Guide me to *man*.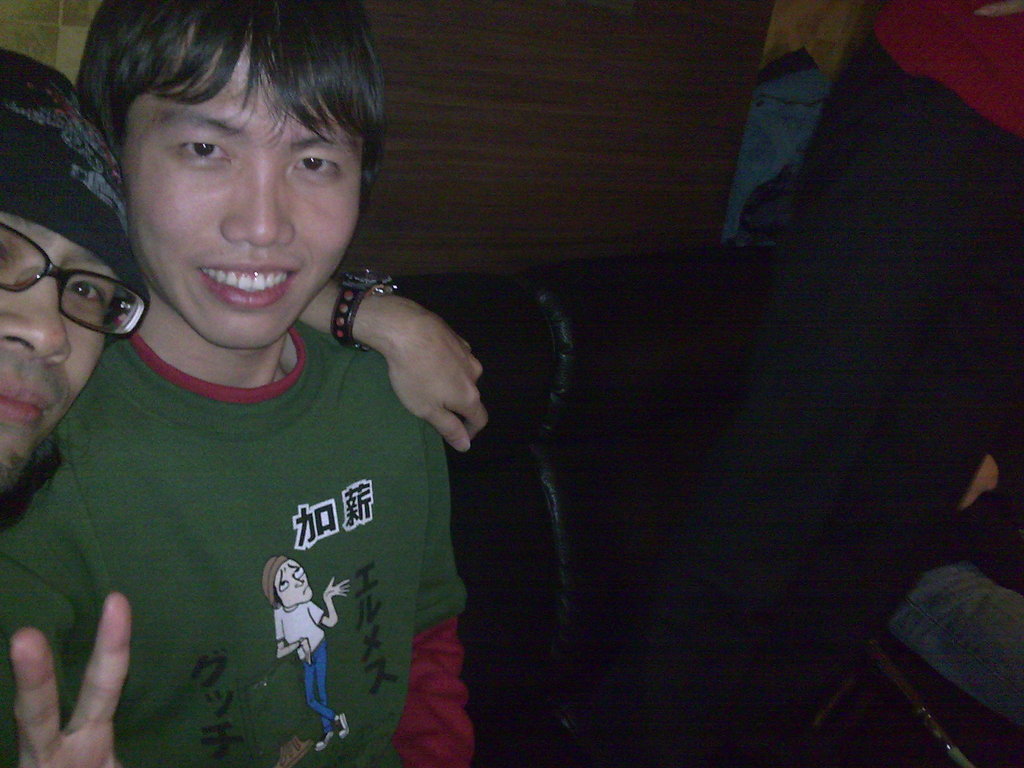
Guidance: (0,49,488,531).
